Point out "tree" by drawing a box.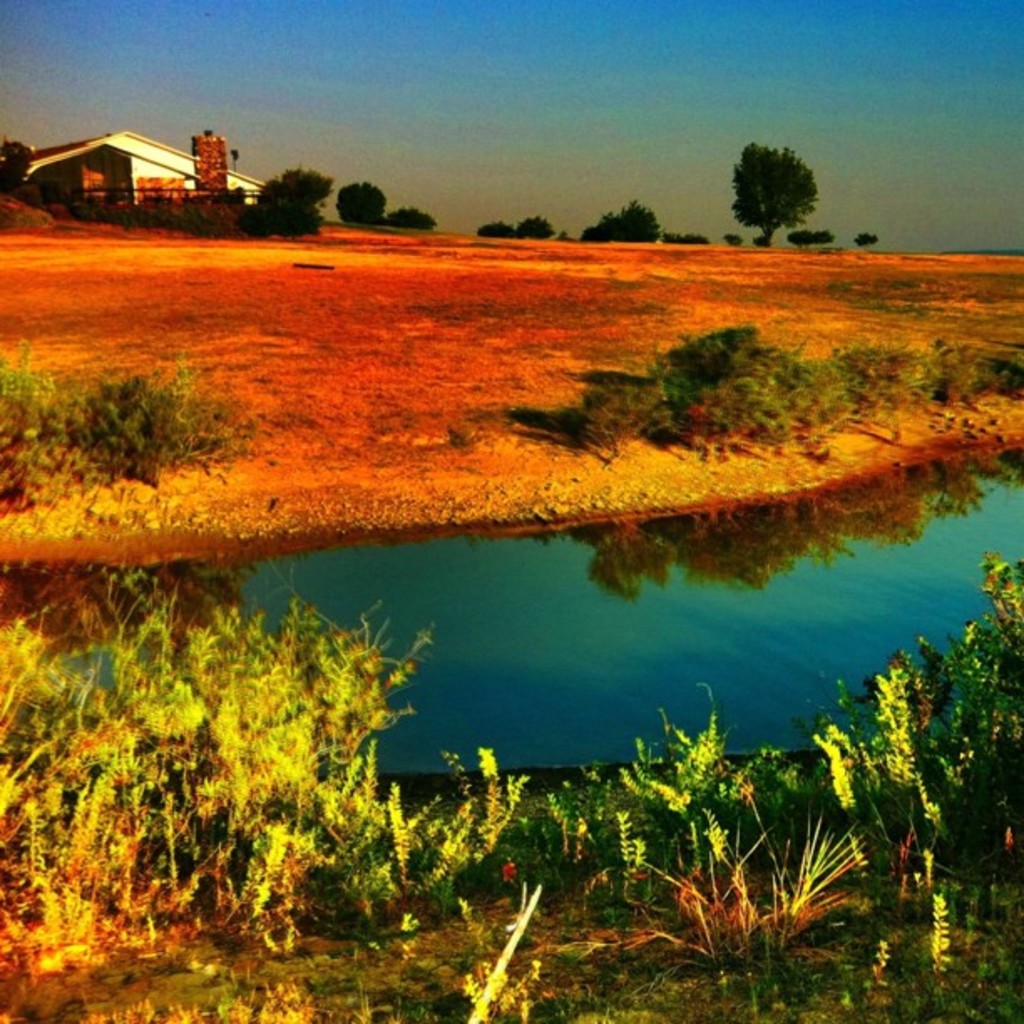
<bbox>482, 219, 527, 239</bbox>.
